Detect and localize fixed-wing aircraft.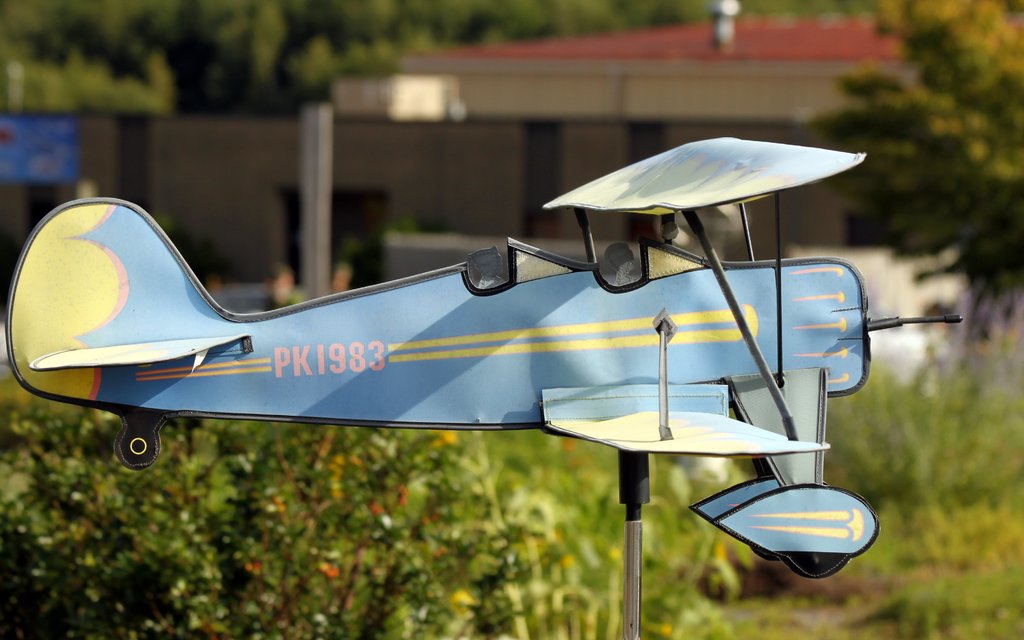
Localized at (x1=6, y1=132, x2=959, y2=580).
